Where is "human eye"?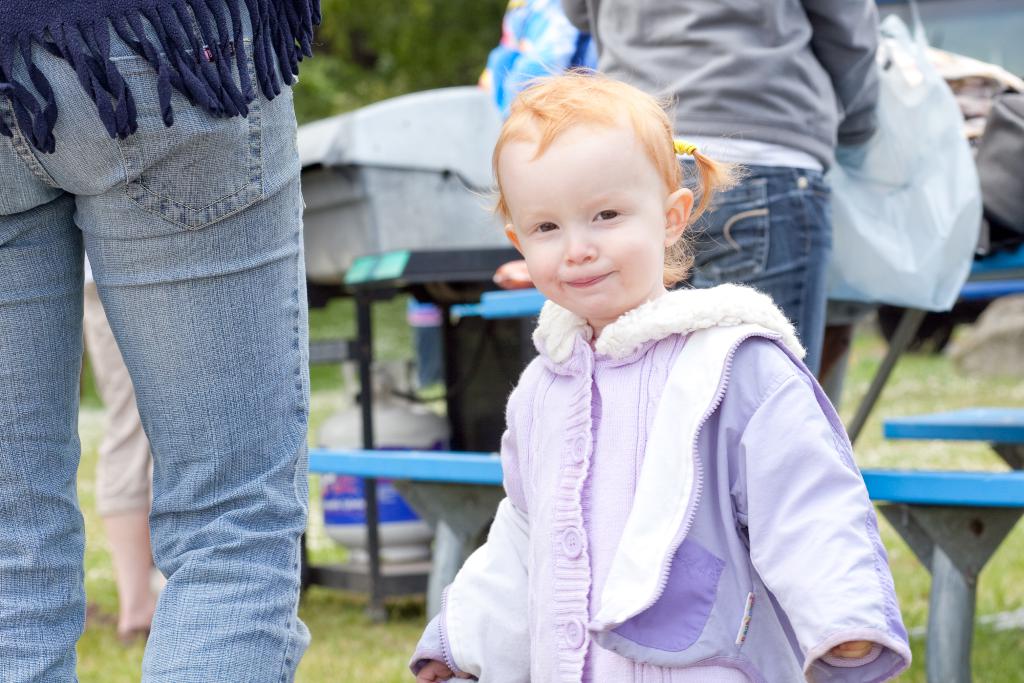
528,213,562,236.
